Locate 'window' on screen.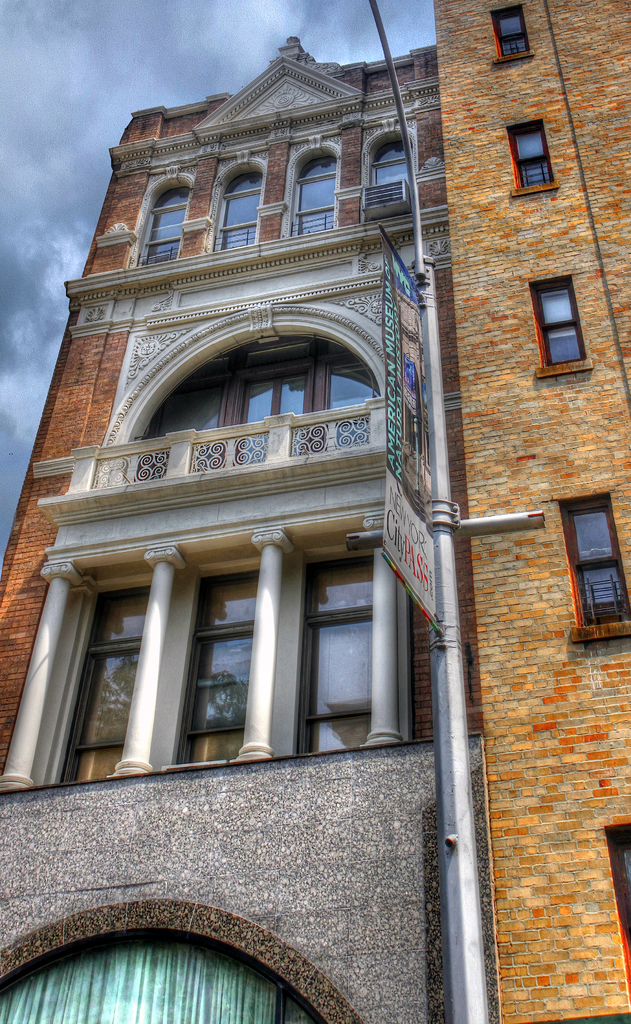
On screen at pyautogui.locateOnScreen(373, 136, 413, 198).
